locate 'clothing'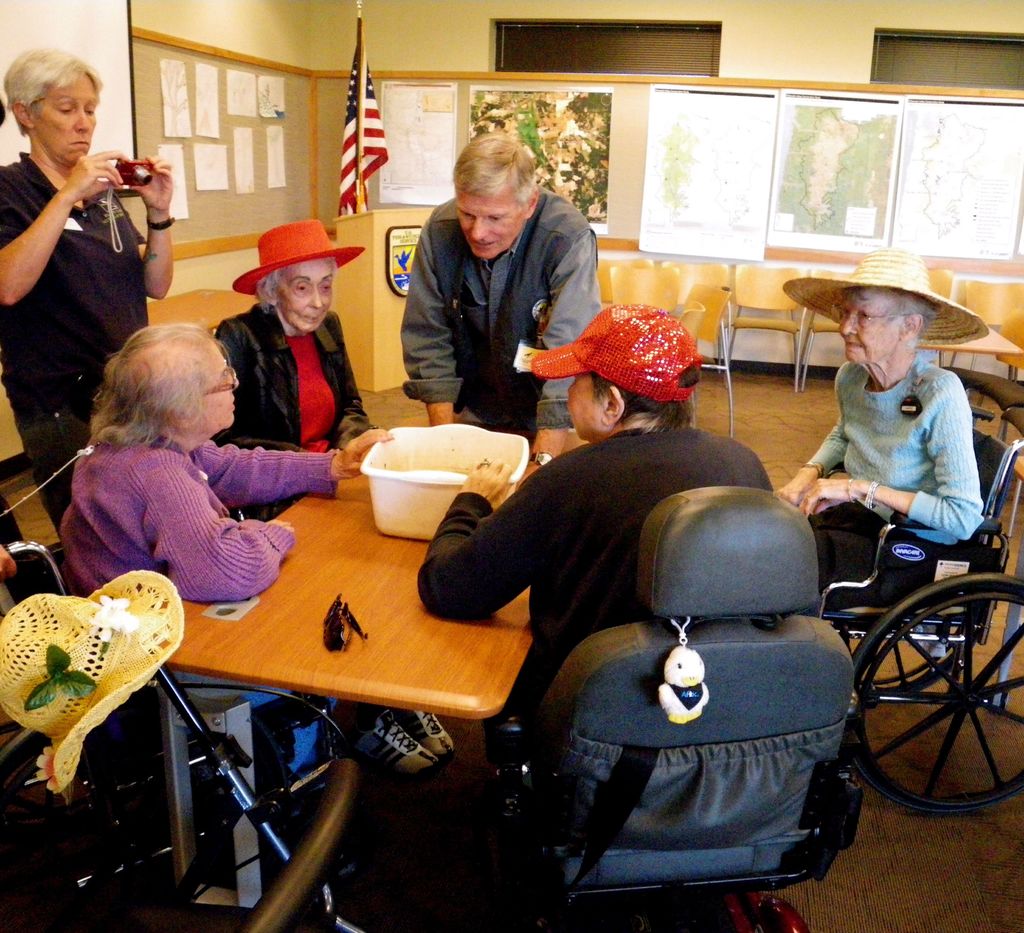
l=66, t=427, r=325, b=604
